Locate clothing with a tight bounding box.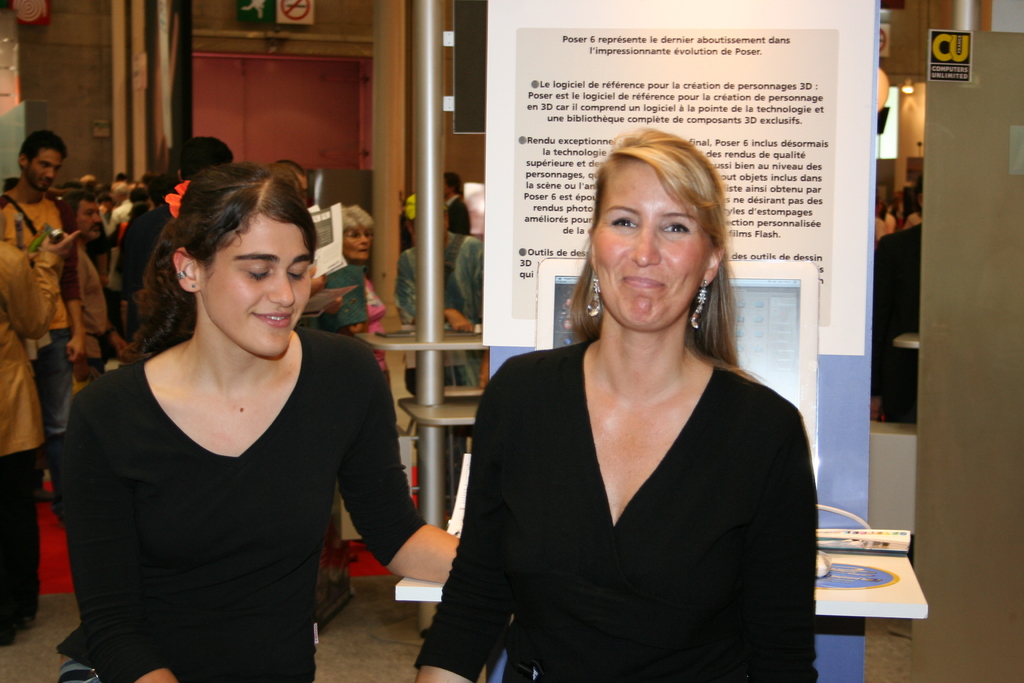
region(882, 210, 895, 235).
